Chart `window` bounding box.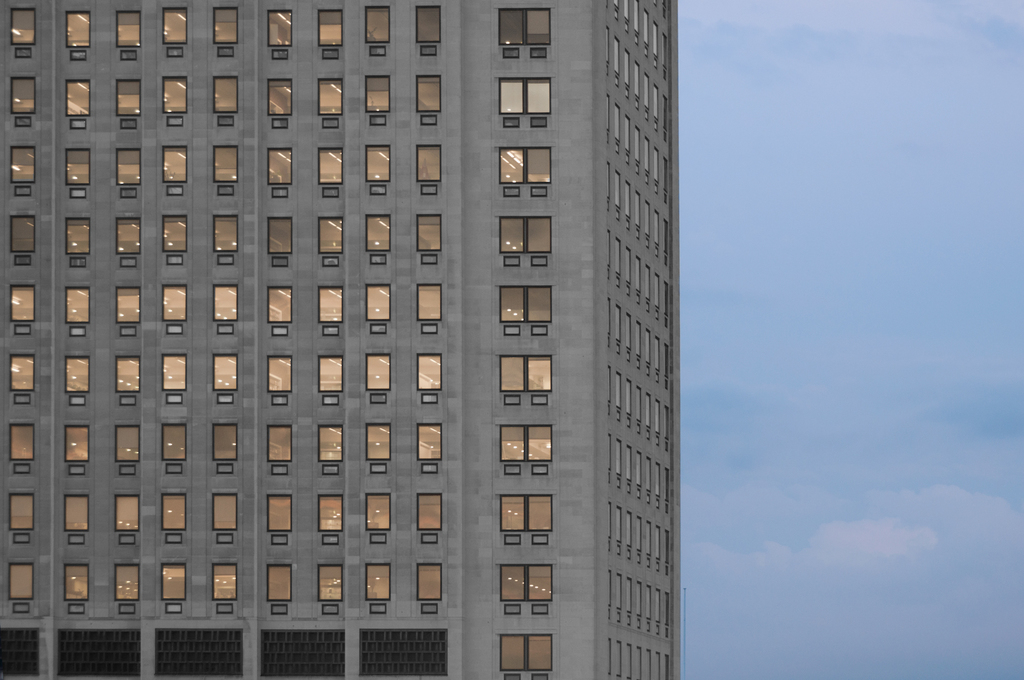
Charted: BBox(200, 211, 238, 266).
